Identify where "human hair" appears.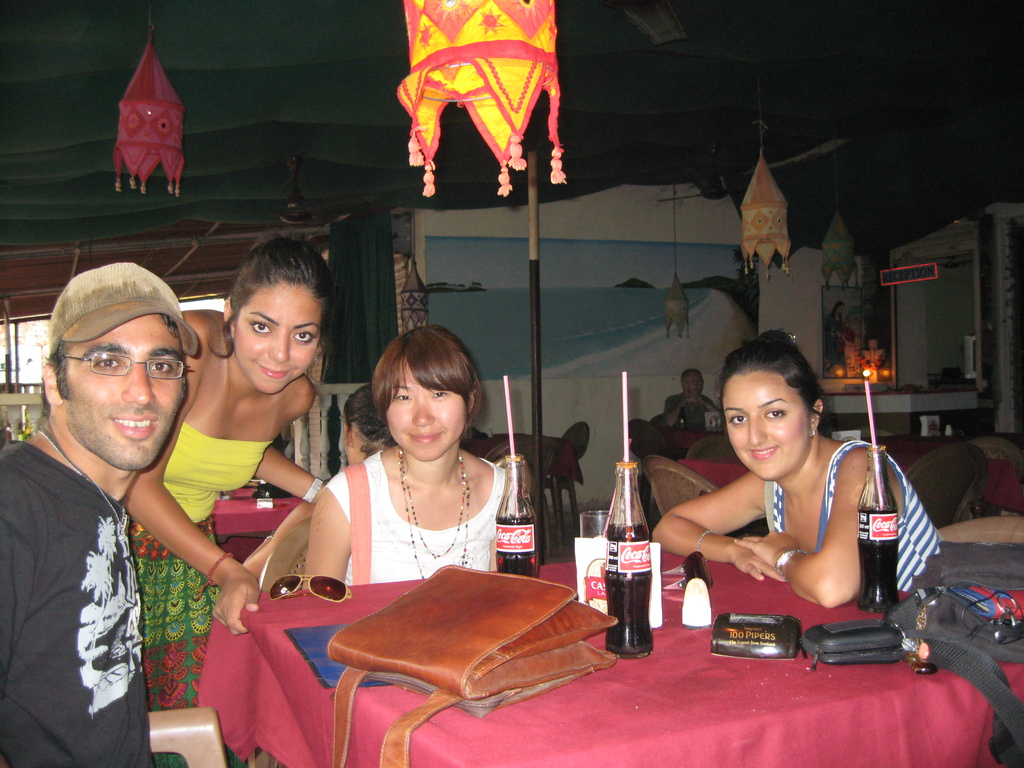
Appears at [205, 233, 341, 387].
